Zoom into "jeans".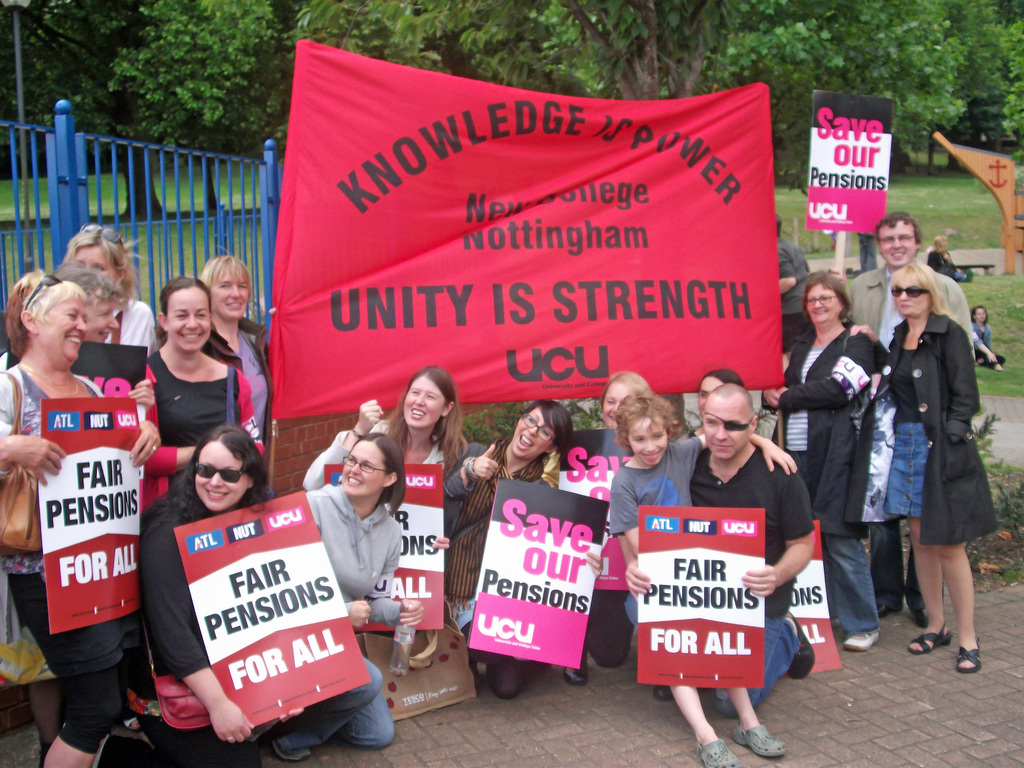
Zoom target: (x1=886, y1=422, x2=928, y2=522).
